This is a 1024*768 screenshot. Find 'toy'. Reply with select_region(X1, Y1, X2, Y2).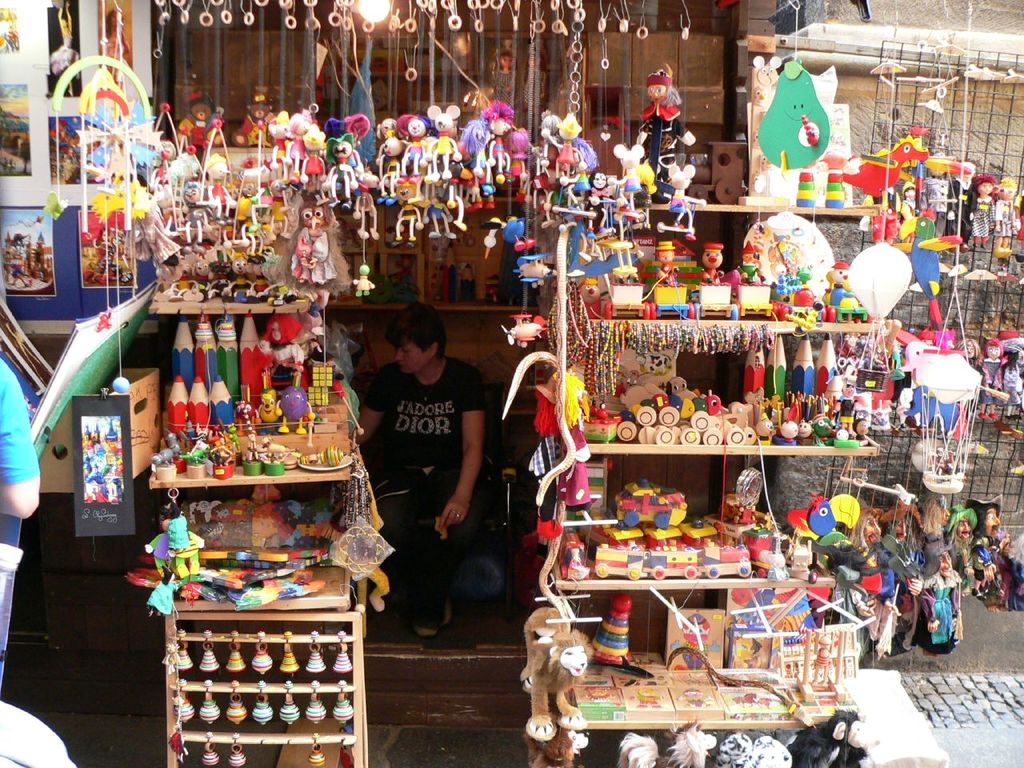
select_region(844, 574, 912, 670).
